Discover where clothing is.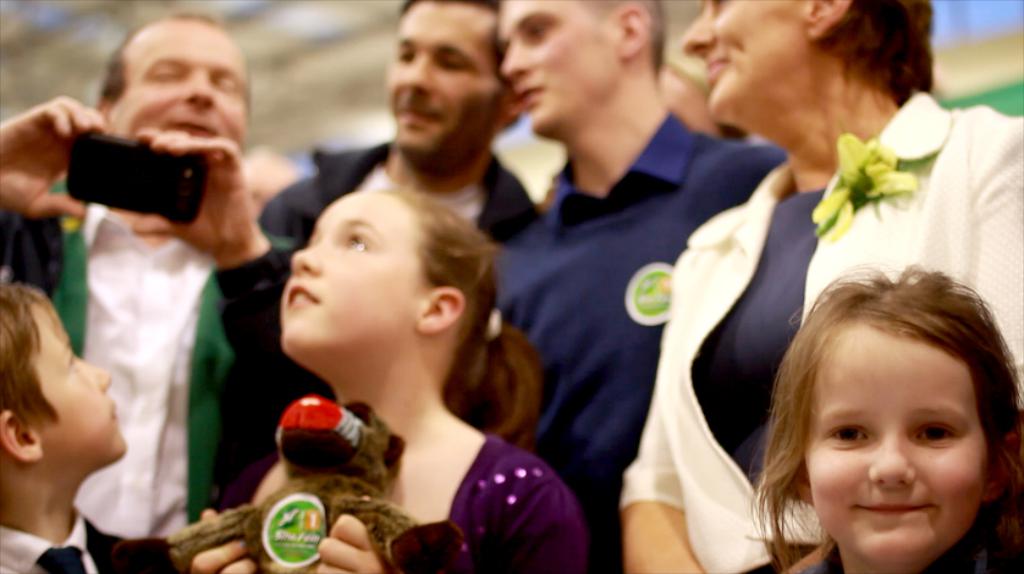
Discovered at detection(0, 177, 335, 540).
